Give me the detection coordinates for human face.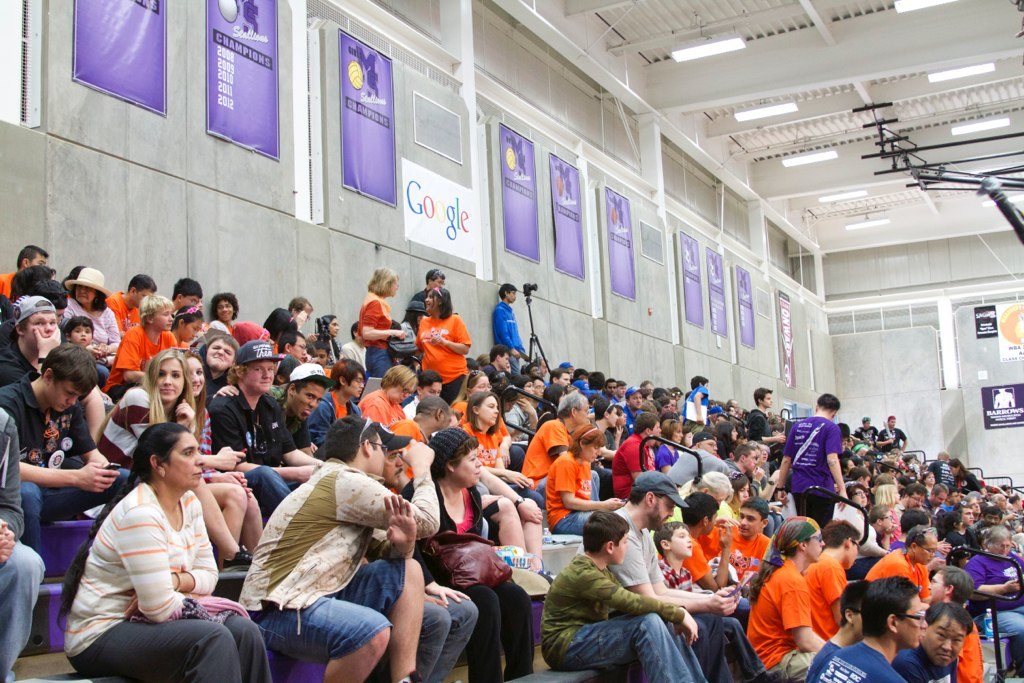
<bbox>422, 383, 440, 397</bbox>.
